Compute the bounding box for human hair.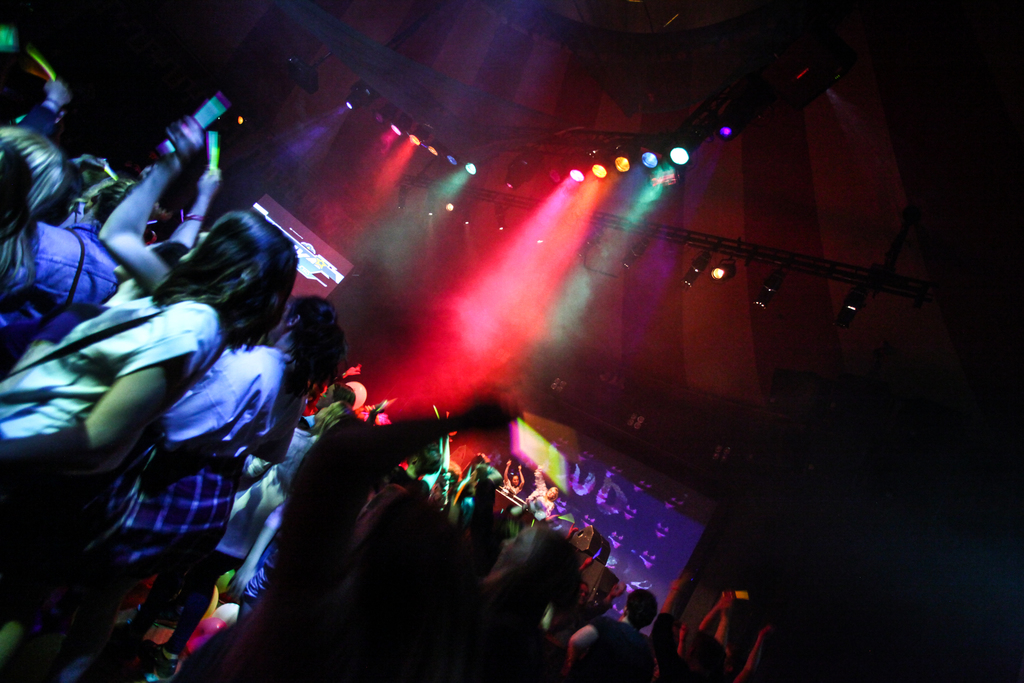
148, 201, 292, 365.
